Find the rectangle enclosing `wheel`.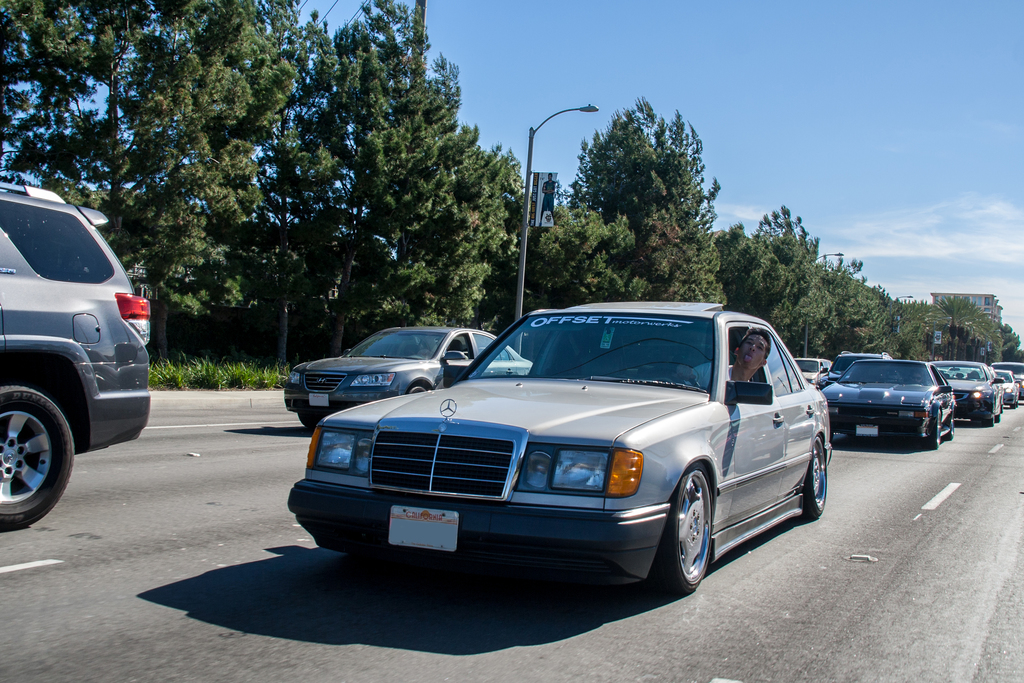
803 438 826 520.
